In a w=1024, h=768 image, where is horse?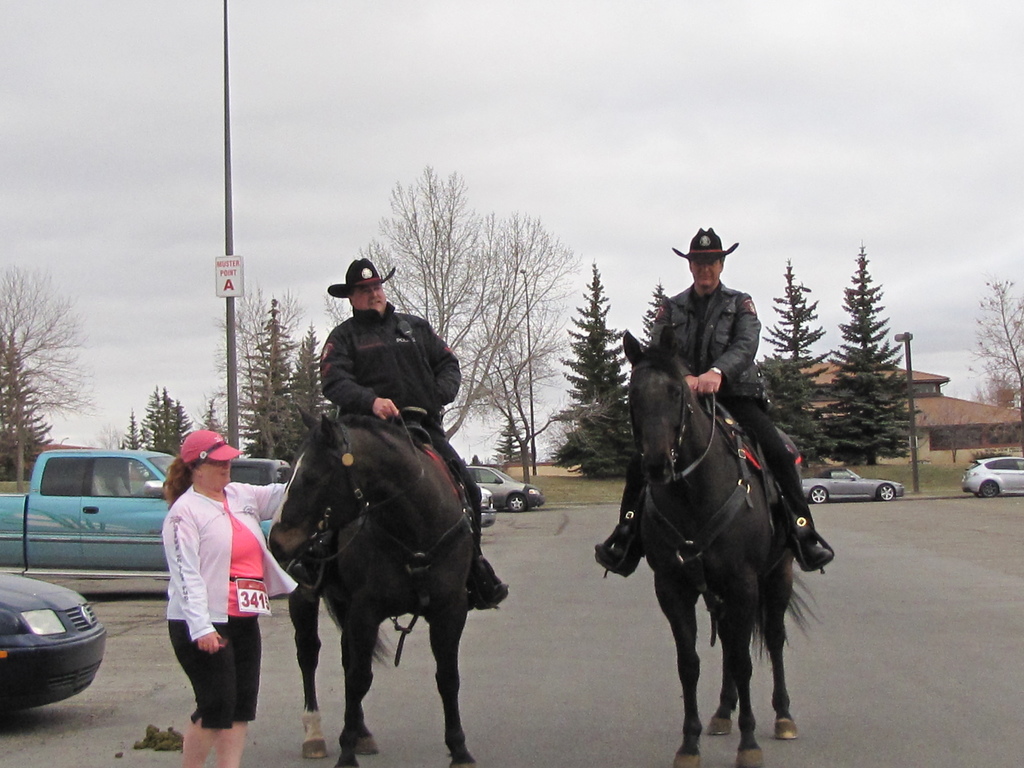
<box>266,408,480,767</box>.
